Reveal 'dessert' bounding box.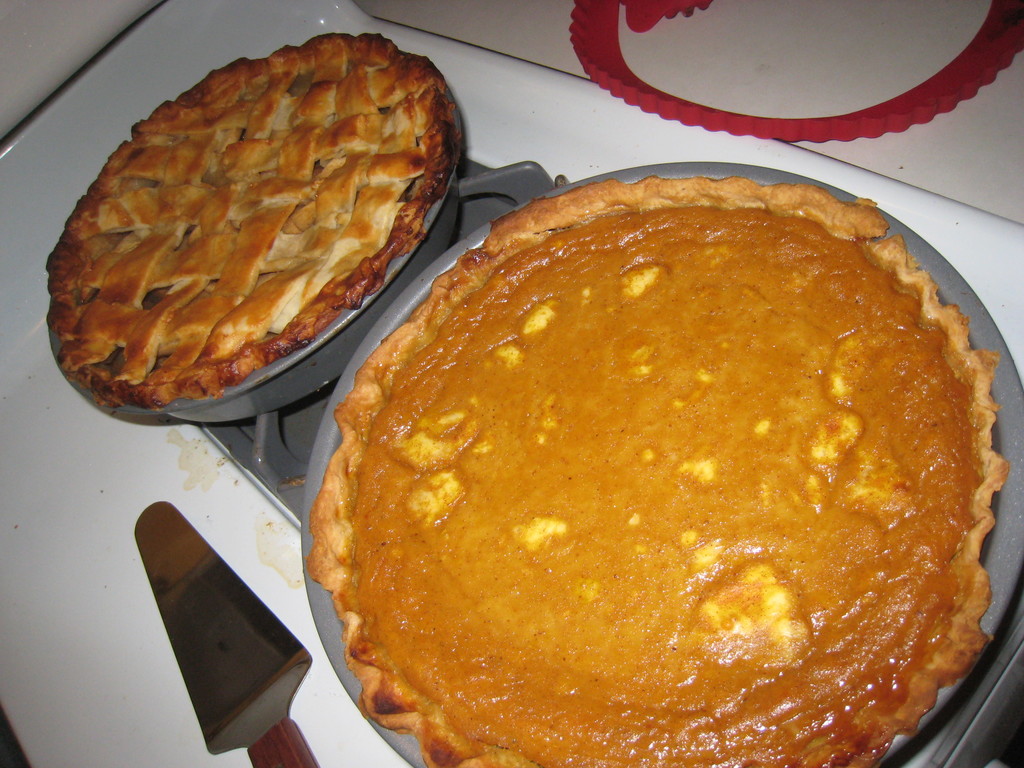
Revealed: (47, 33, 457, 409).
